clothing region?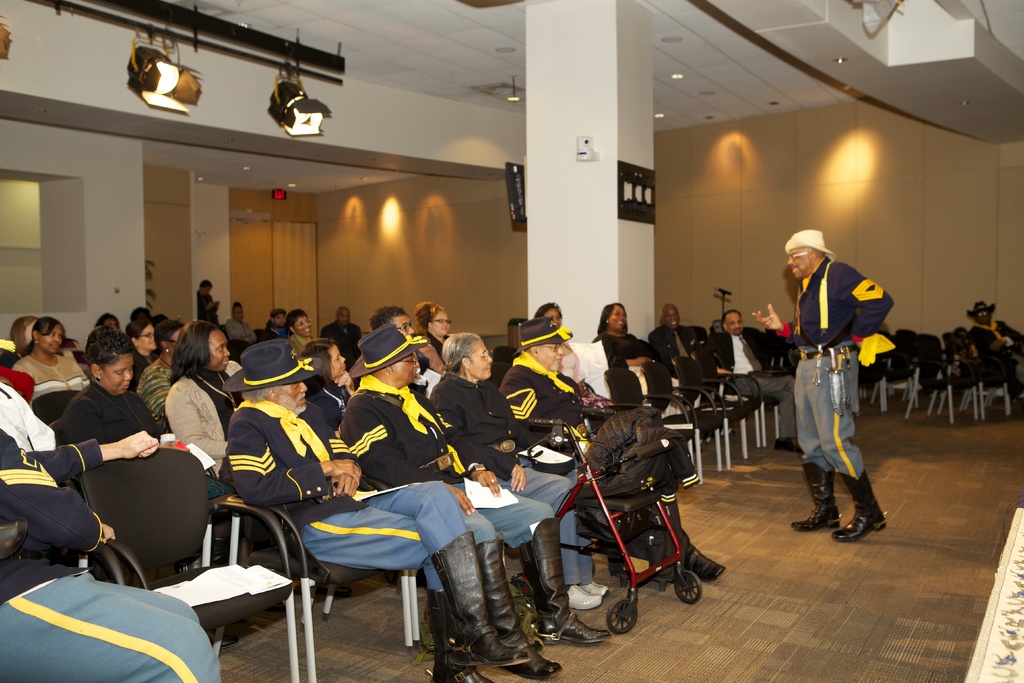
171, 362, 247, 486
